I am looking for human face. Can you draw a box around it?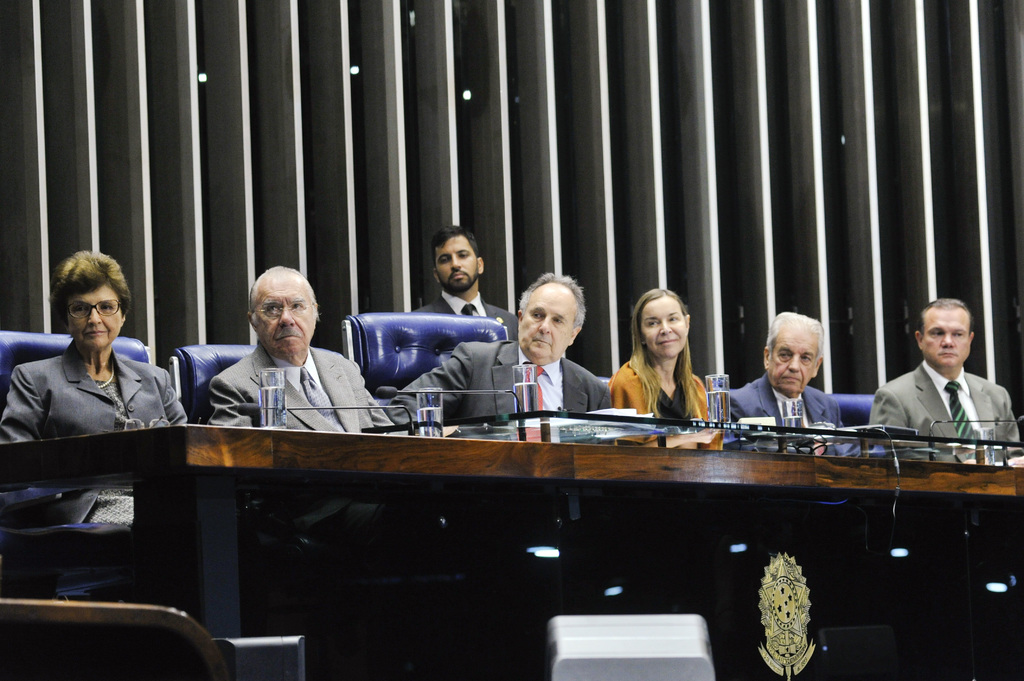
Sure, the bounding box is 769/323/815/388.
